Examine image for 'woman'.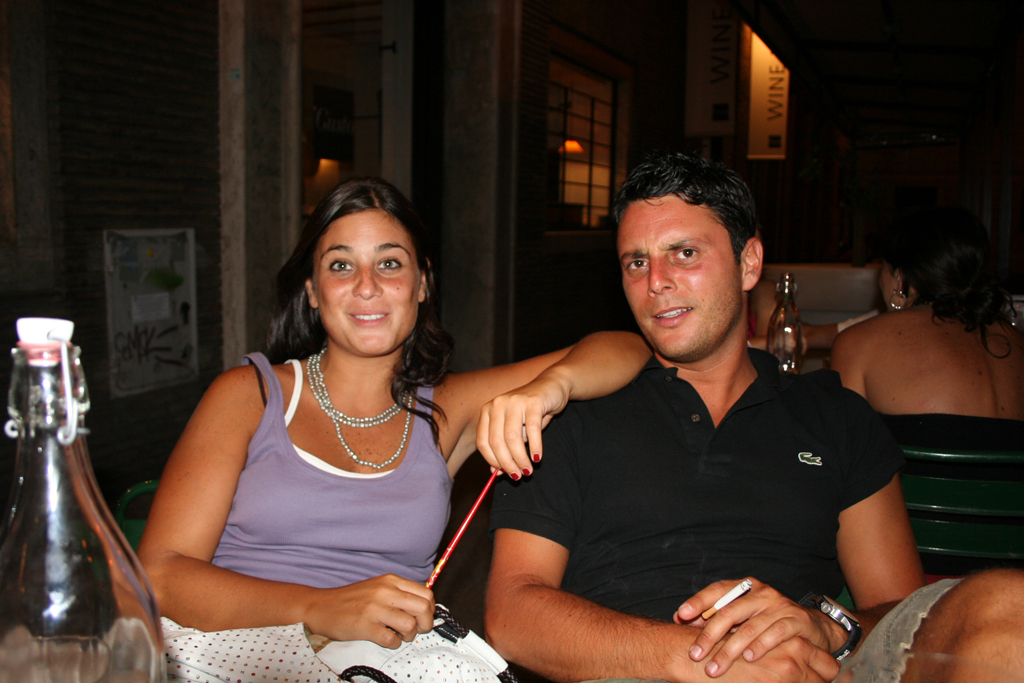
Examination result: region(828, 208, 1022, 477).
